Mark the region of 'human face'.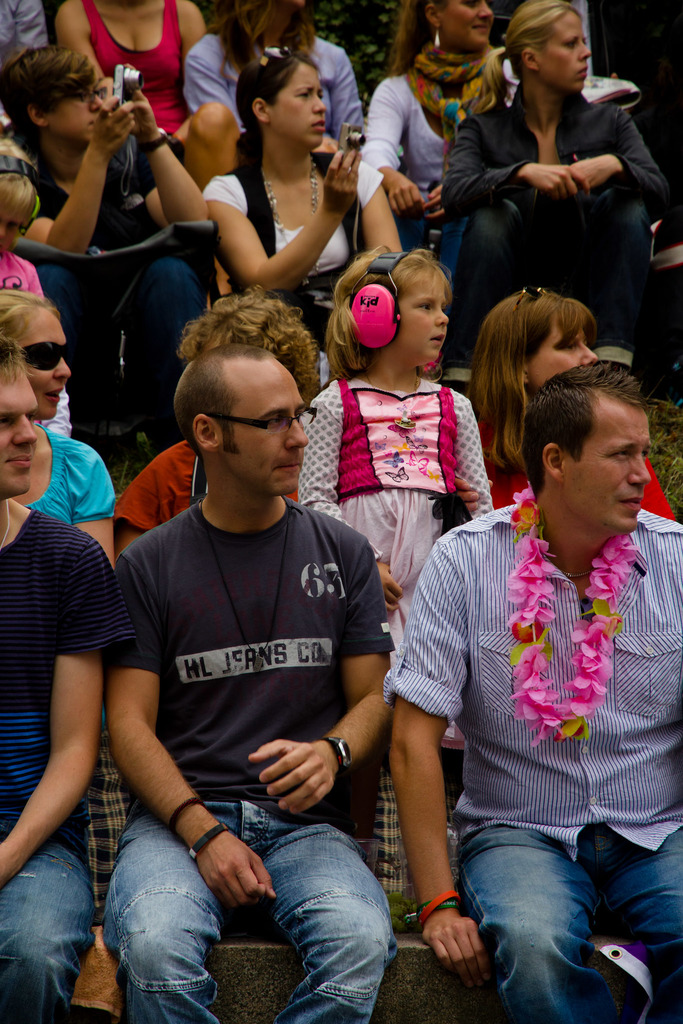
Region: bbox(274, 61, 327, 147).
